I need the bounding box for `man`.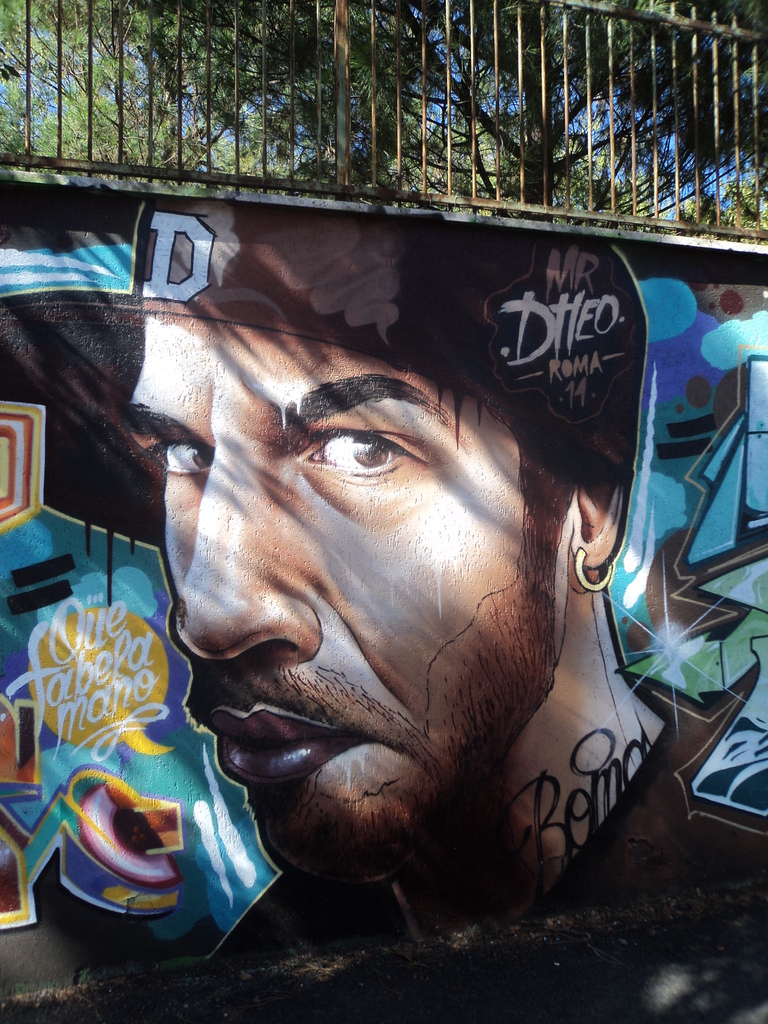
Here it is: x1=123, y1=203, x2=767, y2=960.
